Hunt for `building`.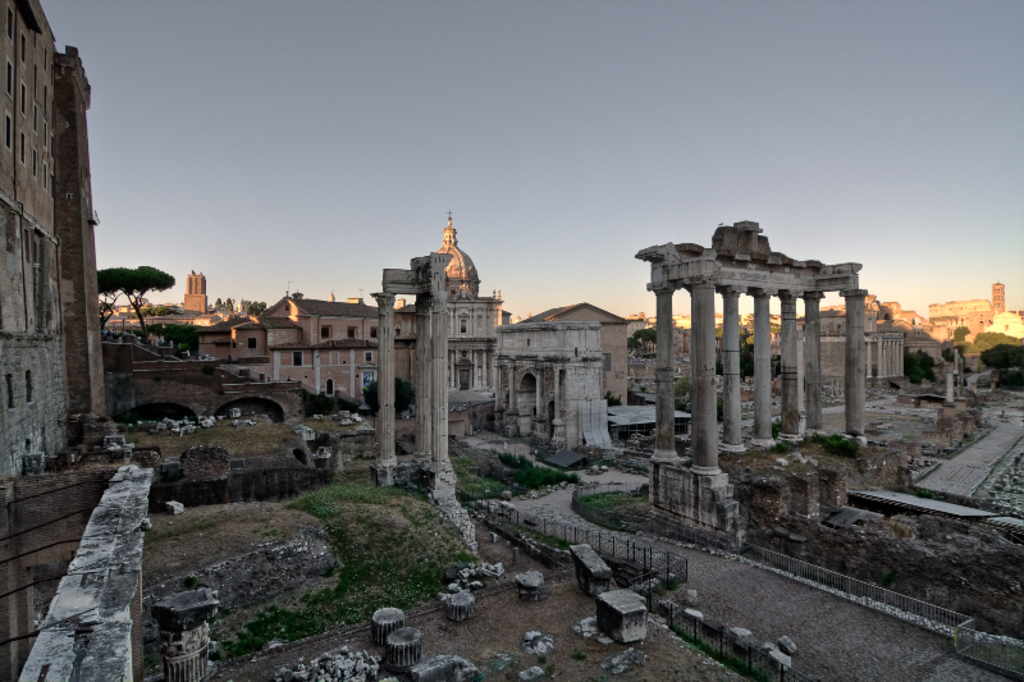
Hunted down at crop(791, 305, 910, 379).
